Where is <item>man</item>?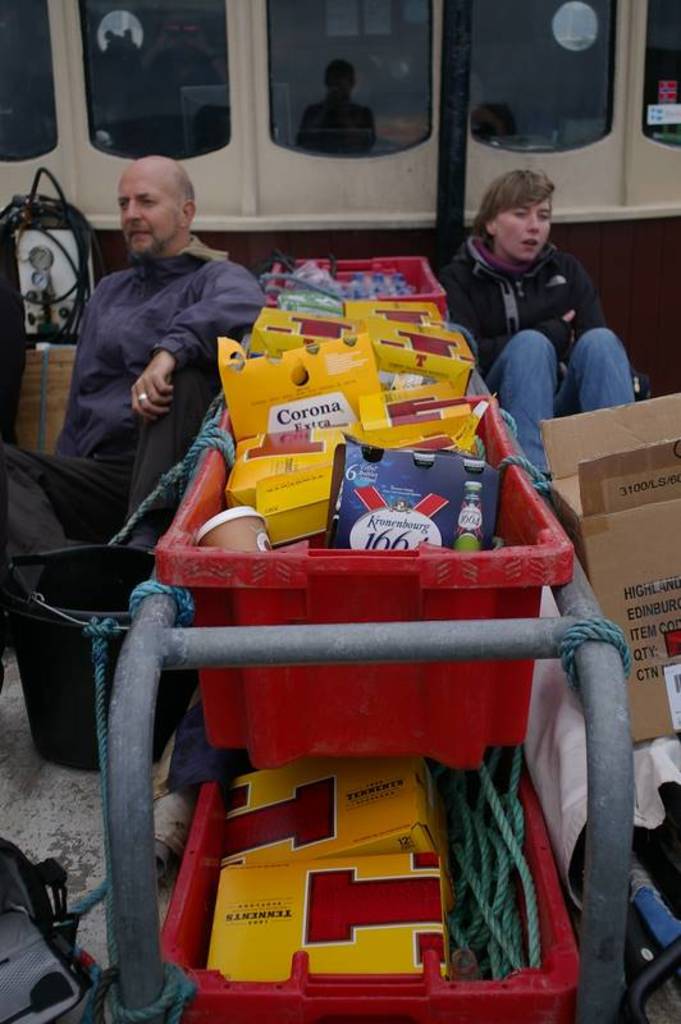
detection(37, 145, 270, 594).
